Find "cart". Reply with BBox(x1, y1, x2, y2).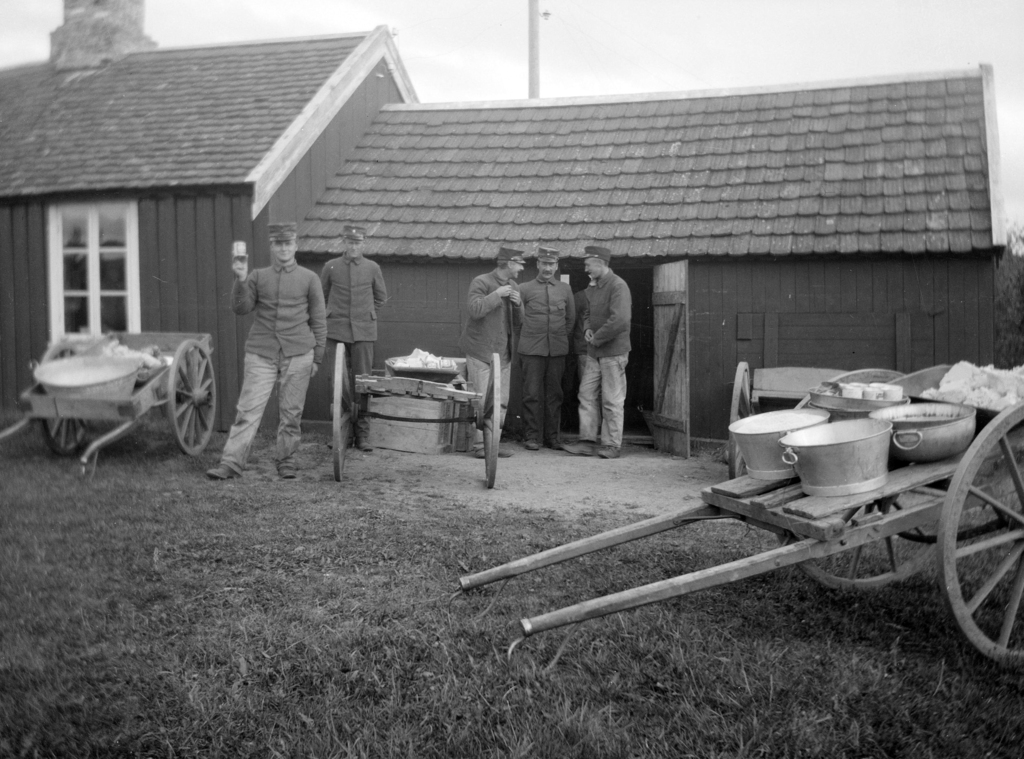
BBox(0, 326, 220, 481).
